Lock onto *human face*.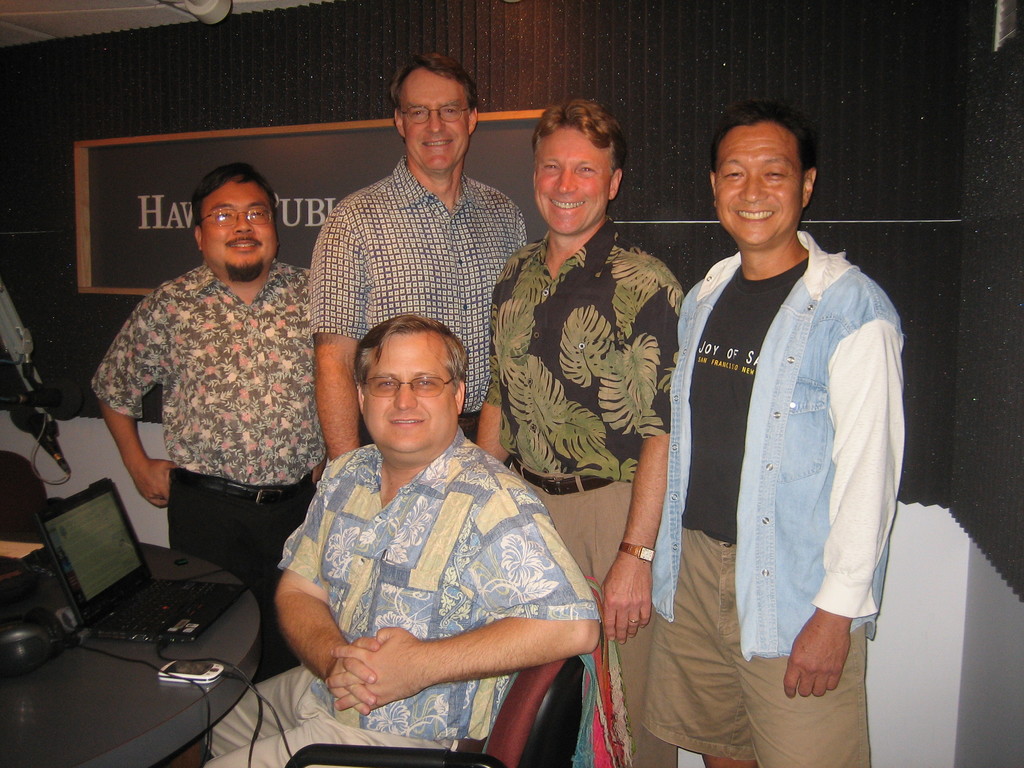
Locked: {"x1": 536, "y1": 132, "x2": 605, "y2": 234}.
